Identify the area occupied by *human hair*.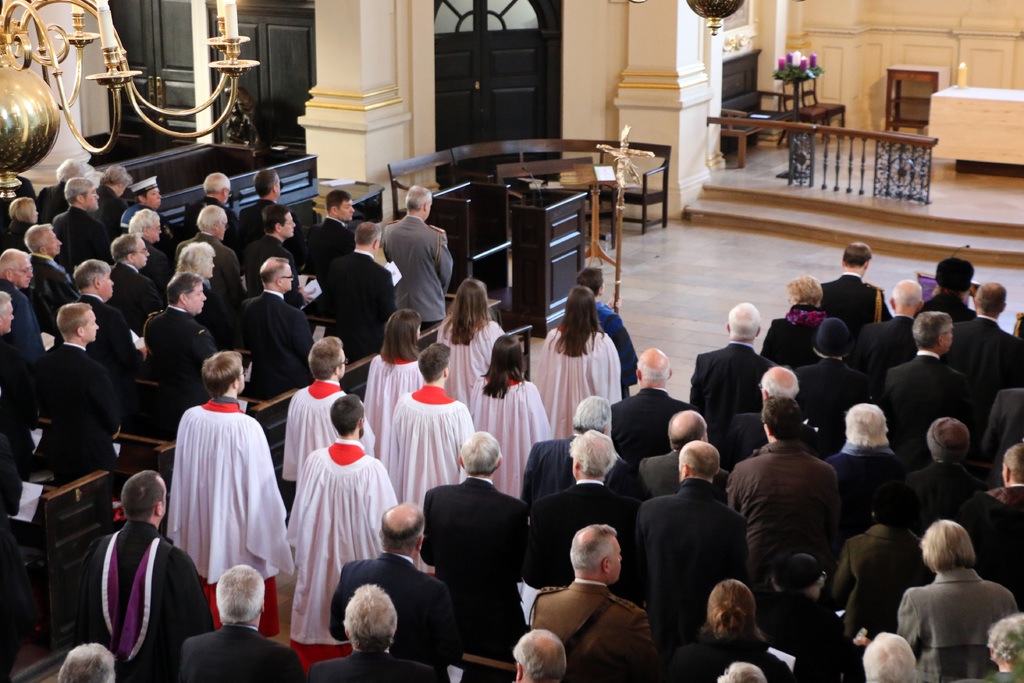
Area: 405 183 431 210.
